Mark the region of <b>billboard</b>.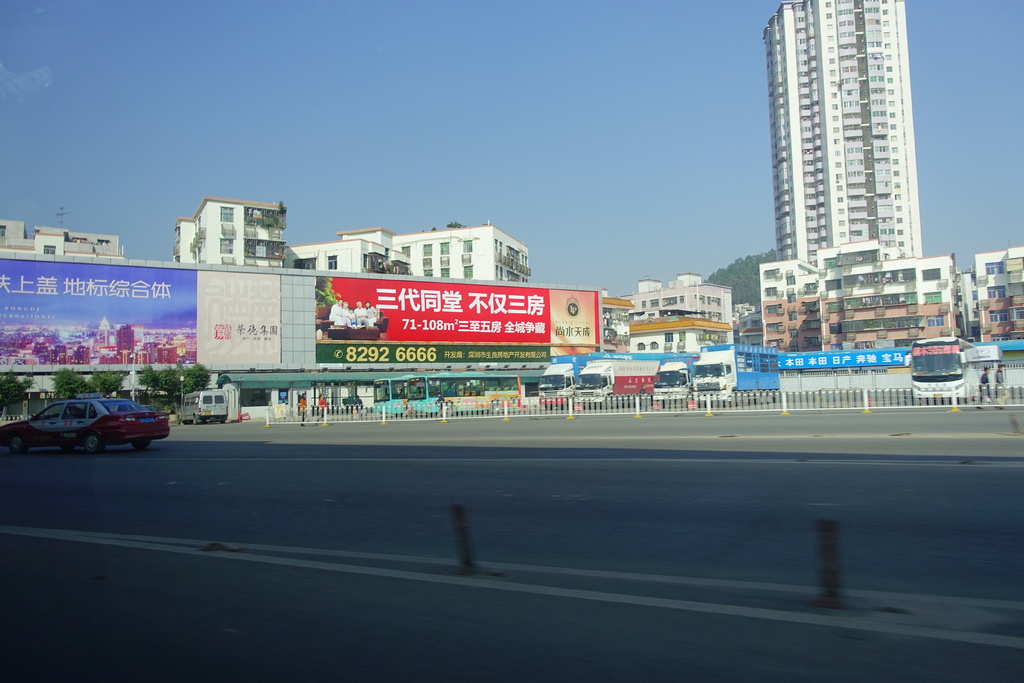
Region: <region>0, 258, 288, 385</region>.
